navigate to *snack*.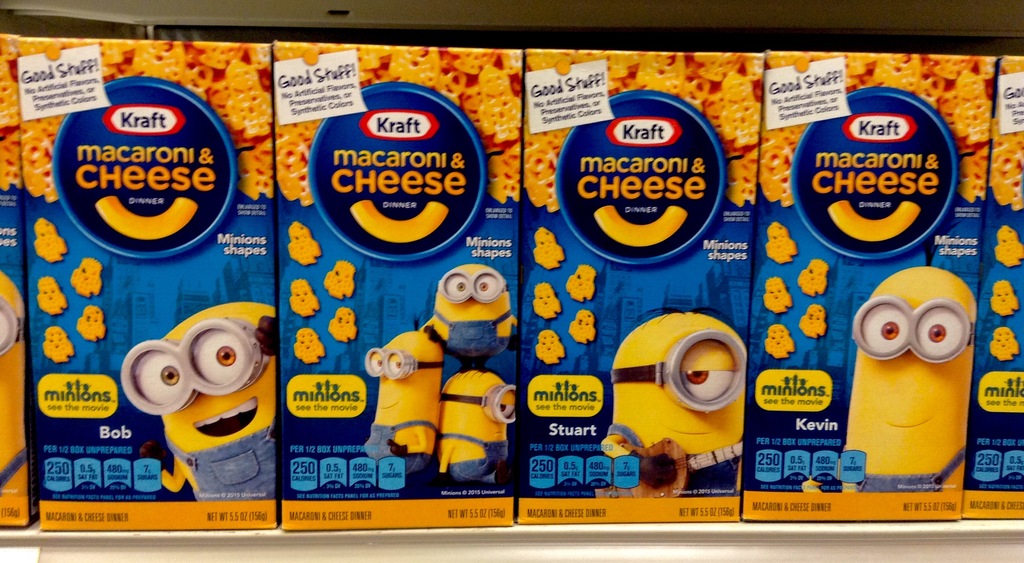
Navigation target: {"left": 36, "top": 218, "right": 68, "bottom": 263}.
